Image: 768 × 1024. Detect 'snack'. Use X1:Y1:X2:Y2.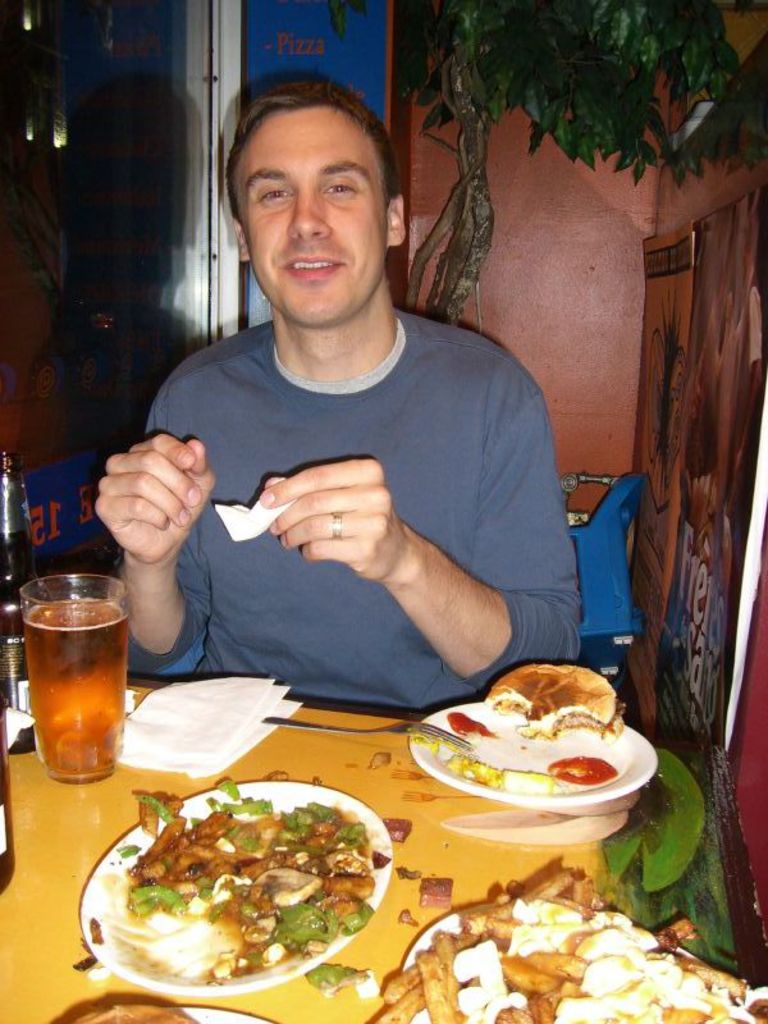
389:891:716:1020.
